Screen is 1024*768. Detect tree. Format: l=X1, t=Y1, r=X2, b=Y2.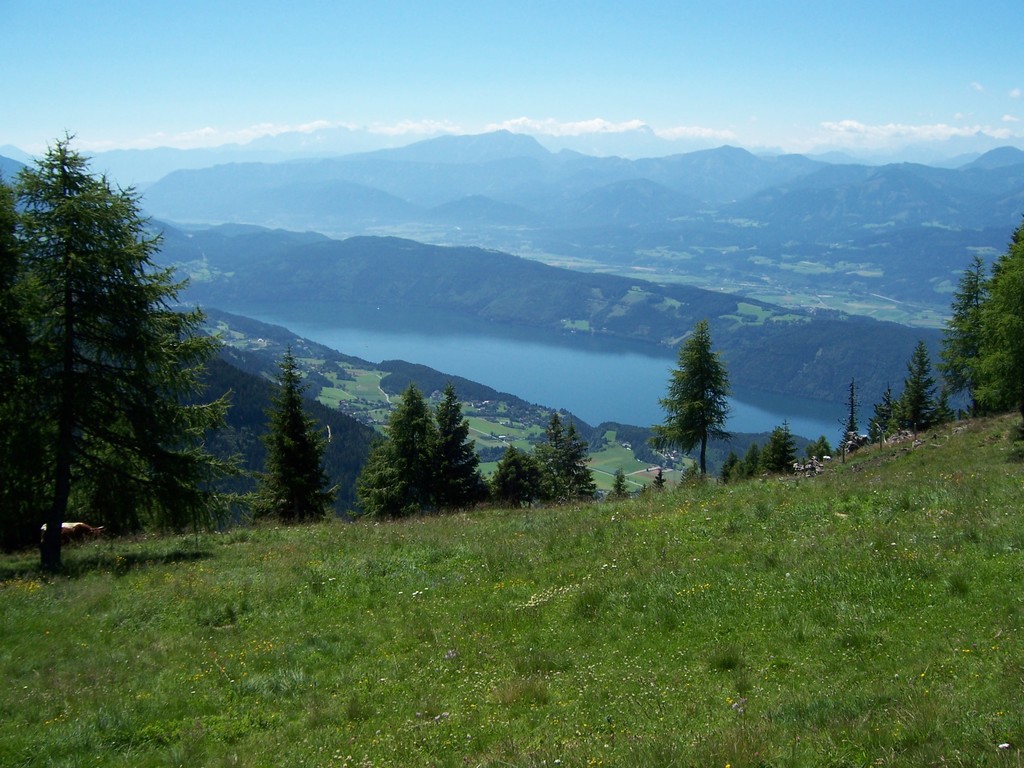
l=682, t=459, r=704, b=490.
